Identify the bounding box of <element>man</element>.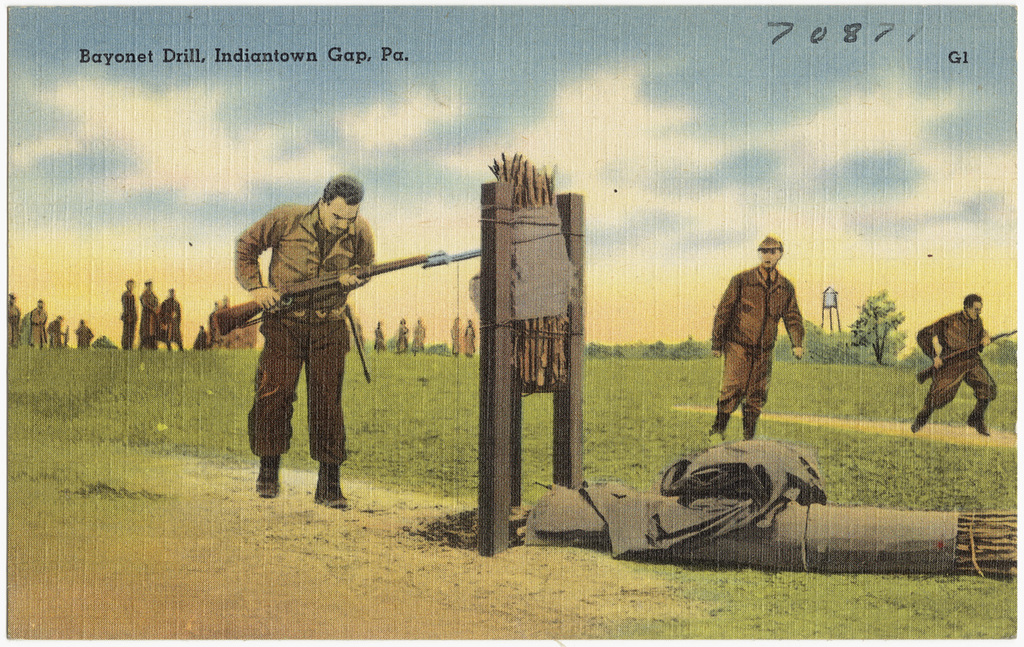
<region>719, 237, 825, 449</region>.
